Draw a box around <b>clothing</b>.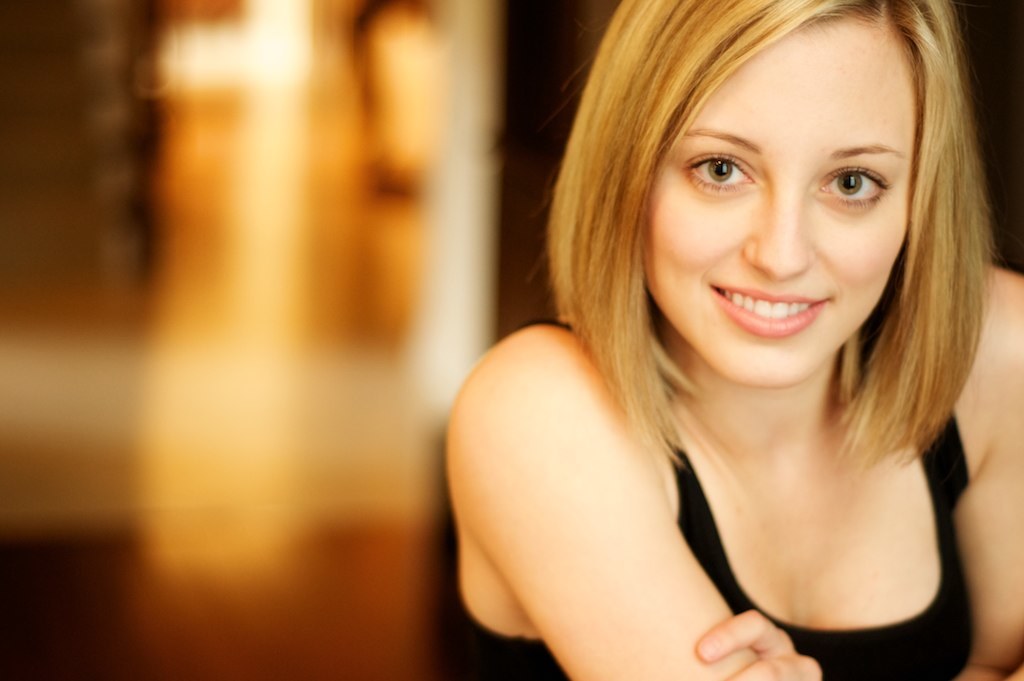
l=379, t=154, r=1022, b=670.
